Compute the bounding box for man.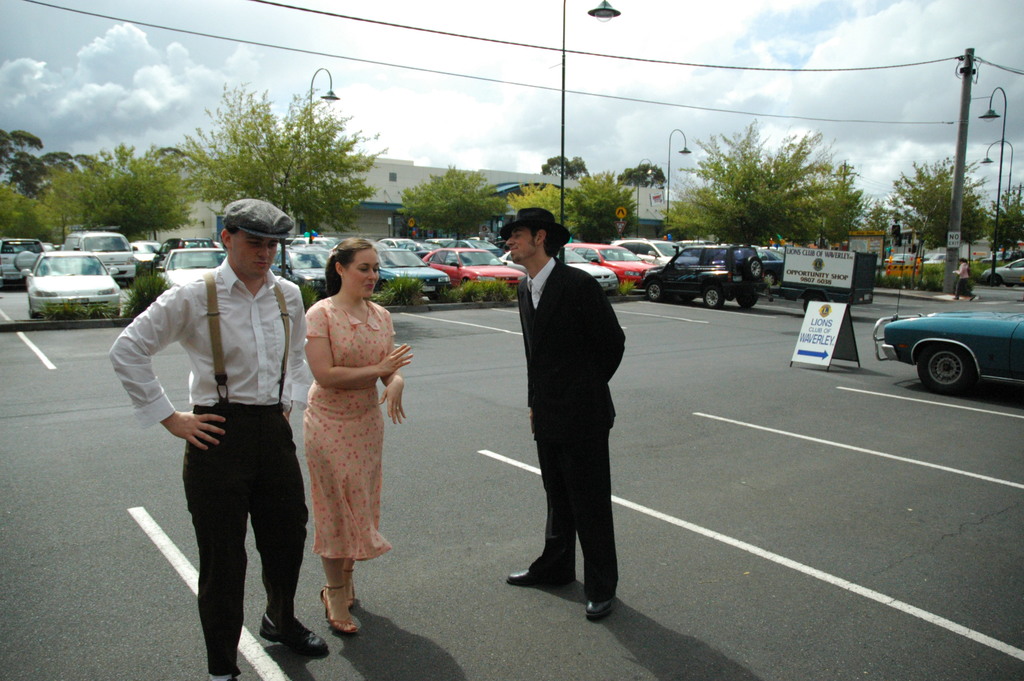
bbox(492, 208, 630, 634).
